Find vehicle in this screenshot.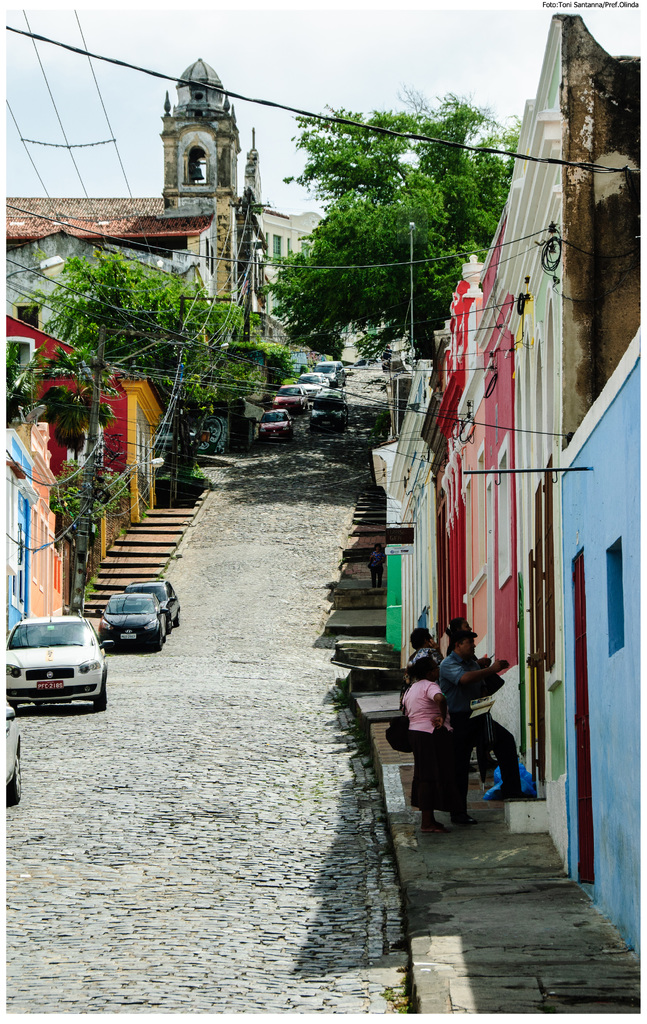
The bounding box for vehicle is [left=270, top=378, right=309, bottom=415].
